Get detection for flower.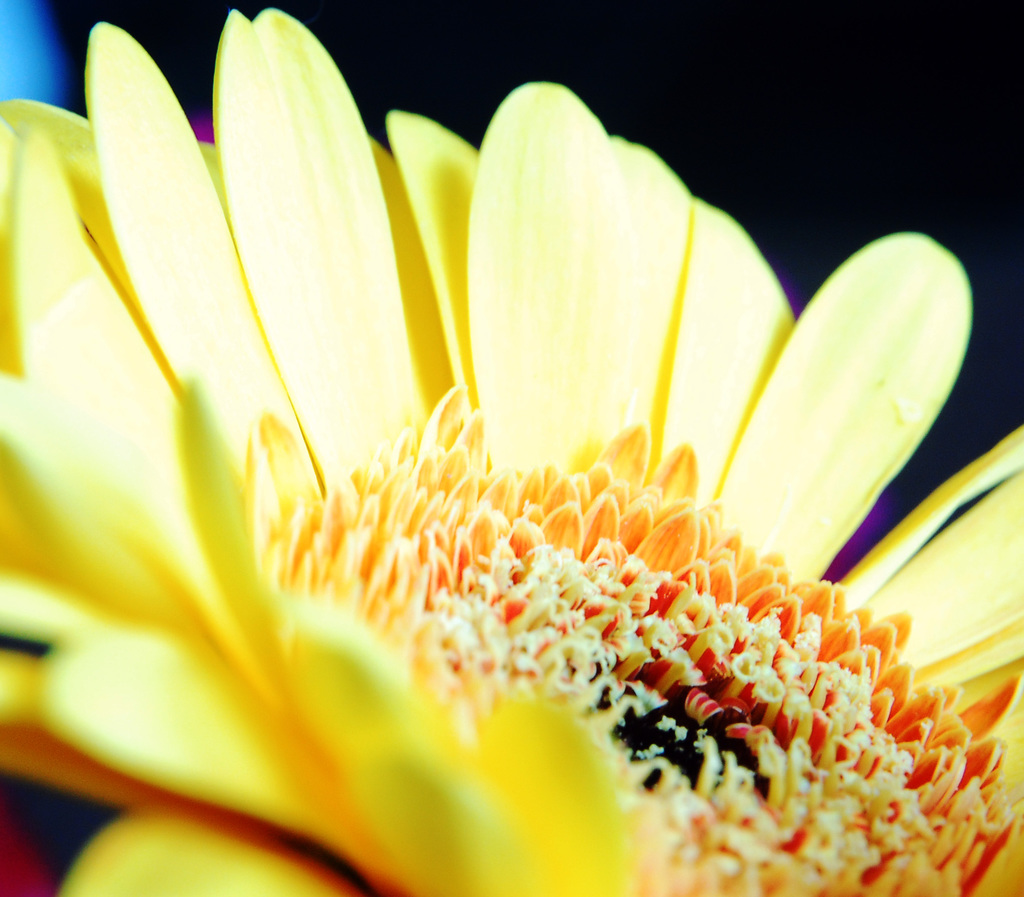
Detection: x1=0, y1=18, x2=1023, y2=885.
